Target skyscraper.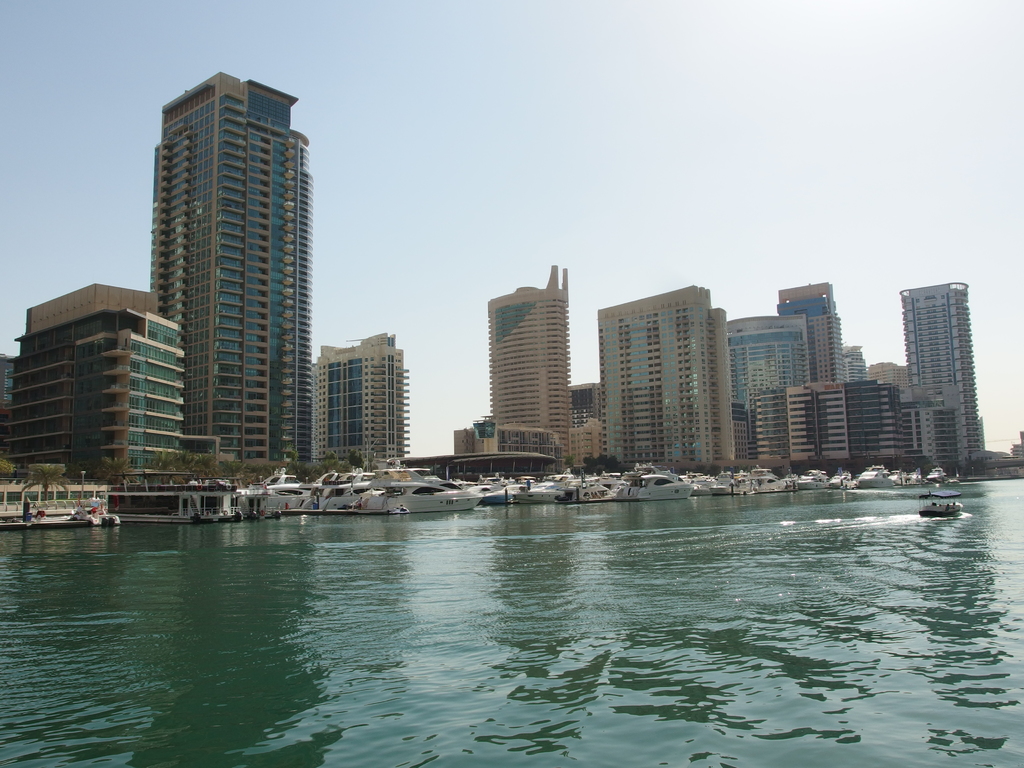
Target region: 900:279:986:465.
